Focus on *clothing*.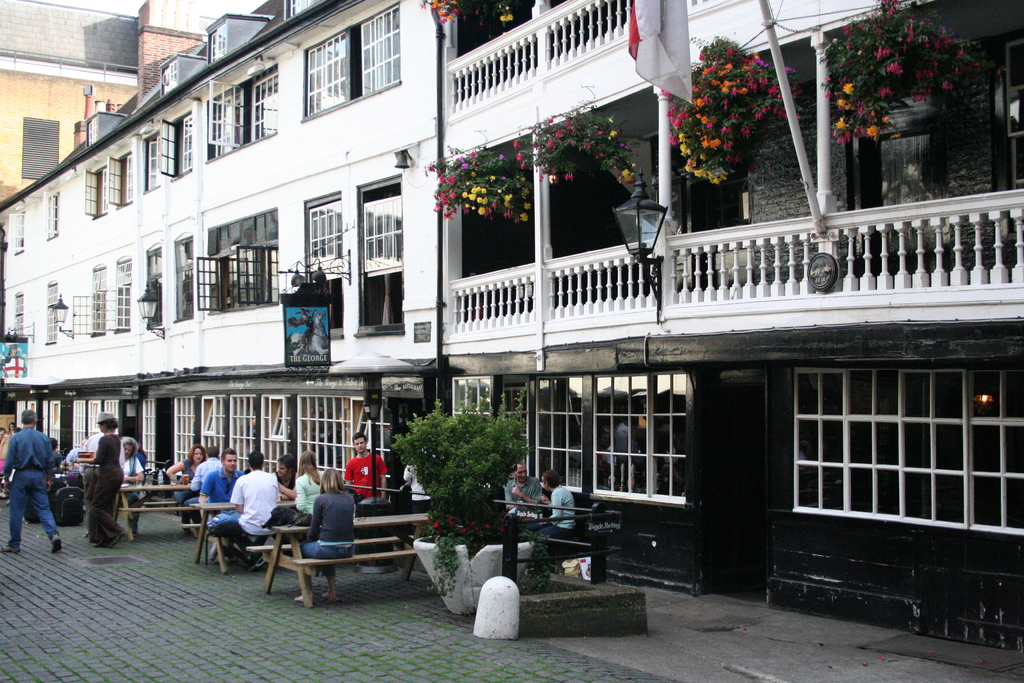
Focused at box=[503, 482, 541, 508].
